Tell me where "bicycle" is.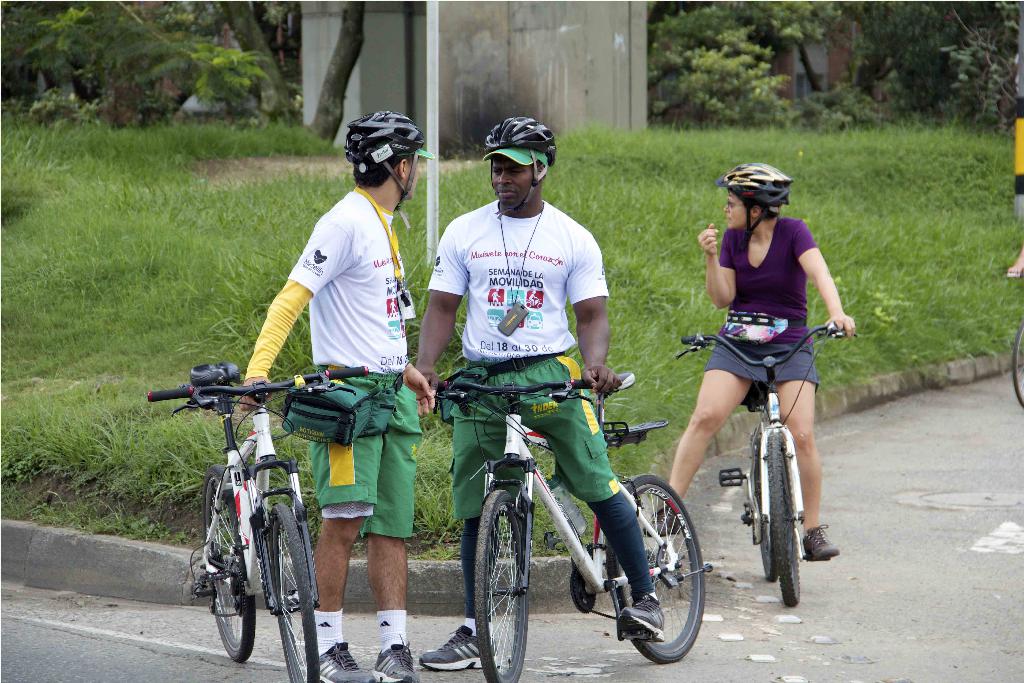
"bicycle" is at left=147, top=359, right=364, bottom=682.
